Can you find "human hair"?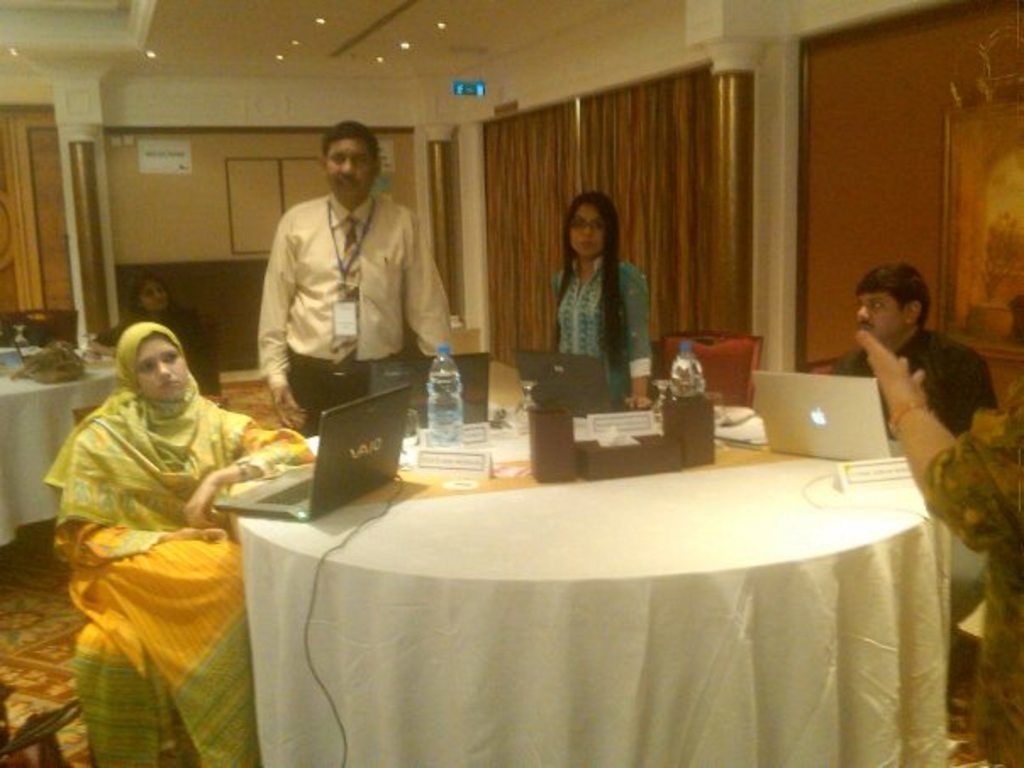
Yes, bounding box: rect(556, 193, 626, 373).
